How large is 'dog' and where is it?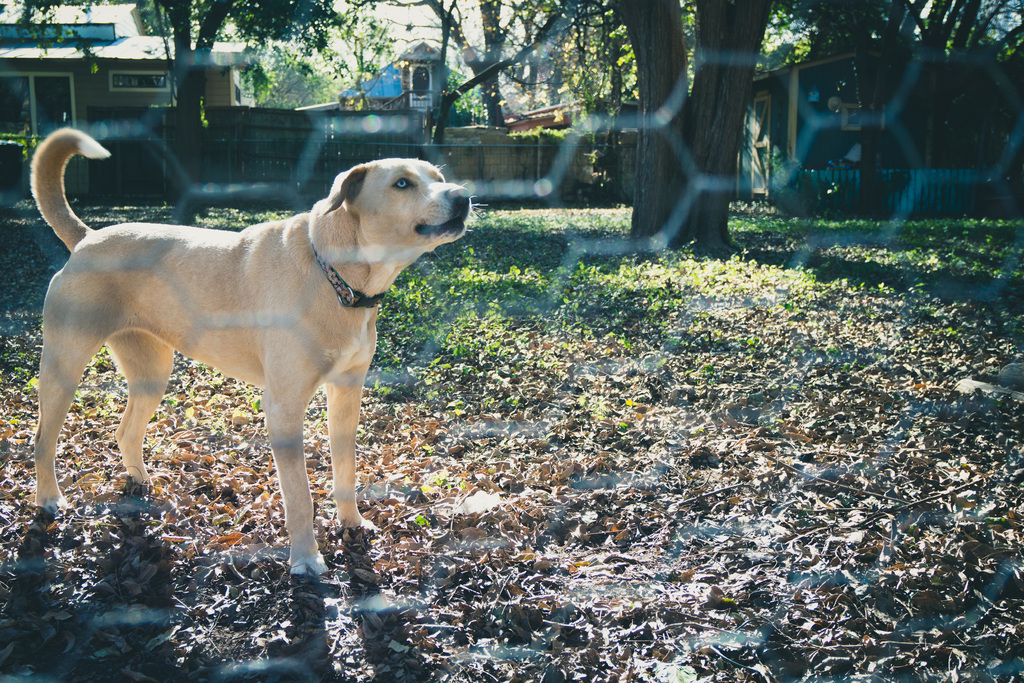
Bounding box: 28,129,488,578.
